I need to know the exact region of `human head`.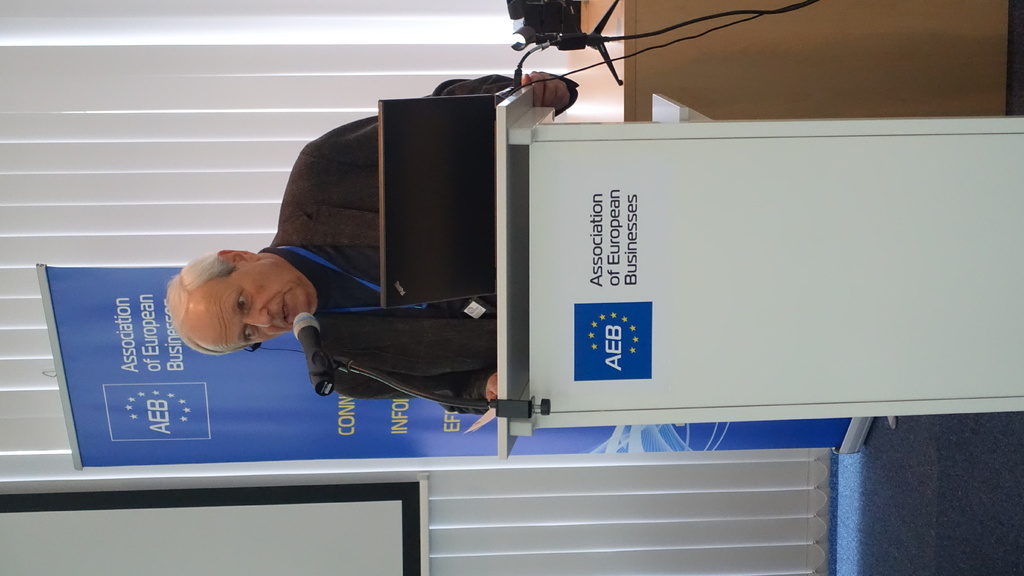
Region: pyautogui.locateOnScreen(166, 239, 328, 346).
